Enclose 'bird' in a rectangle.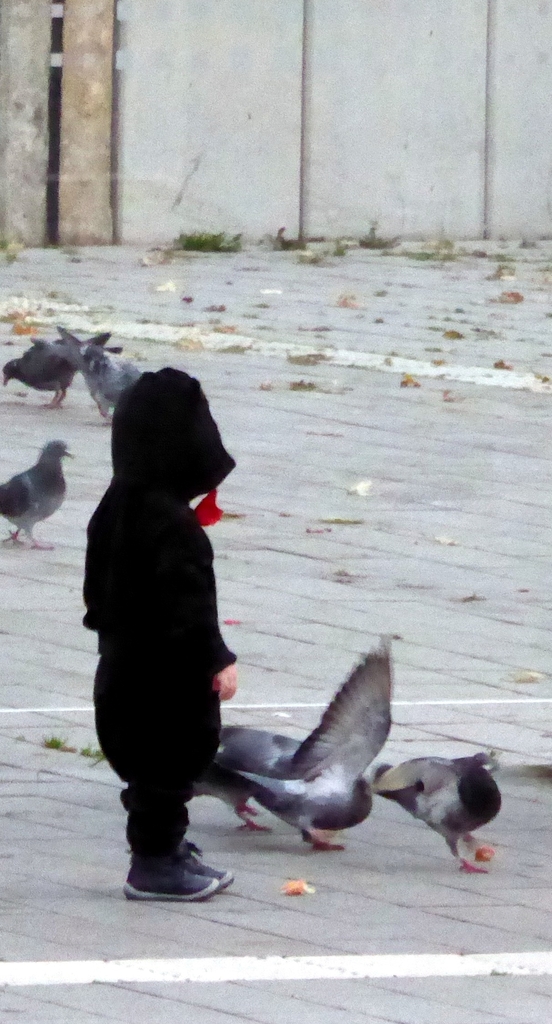
(190,631,398,851).
